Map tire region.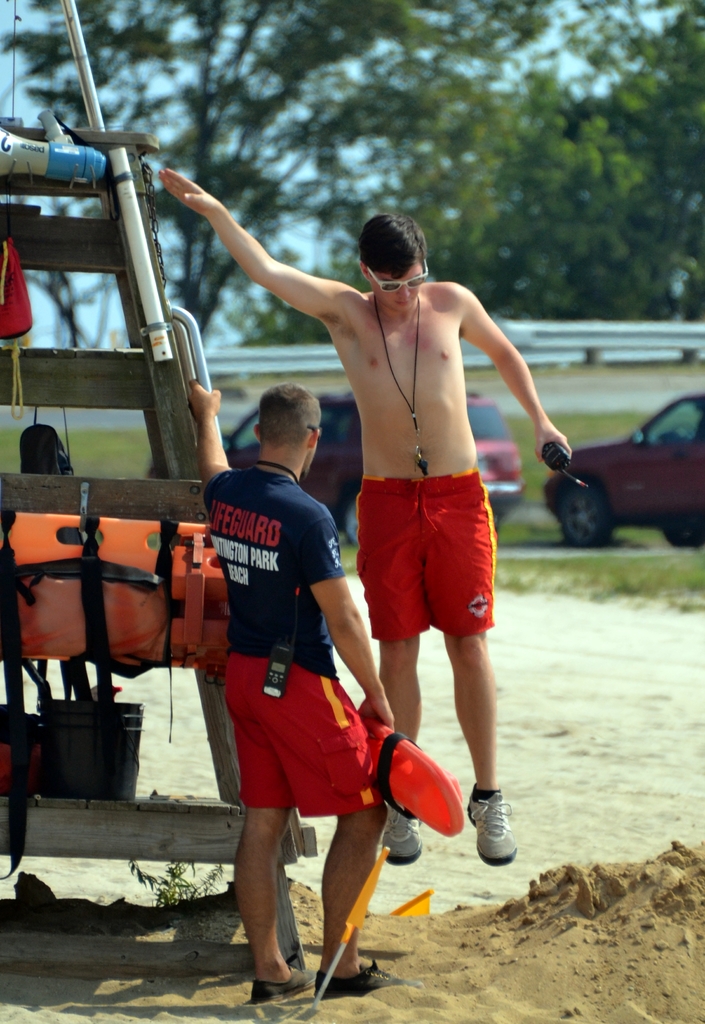
Mapped to left=553, top=479, right=616, bottom=548.
